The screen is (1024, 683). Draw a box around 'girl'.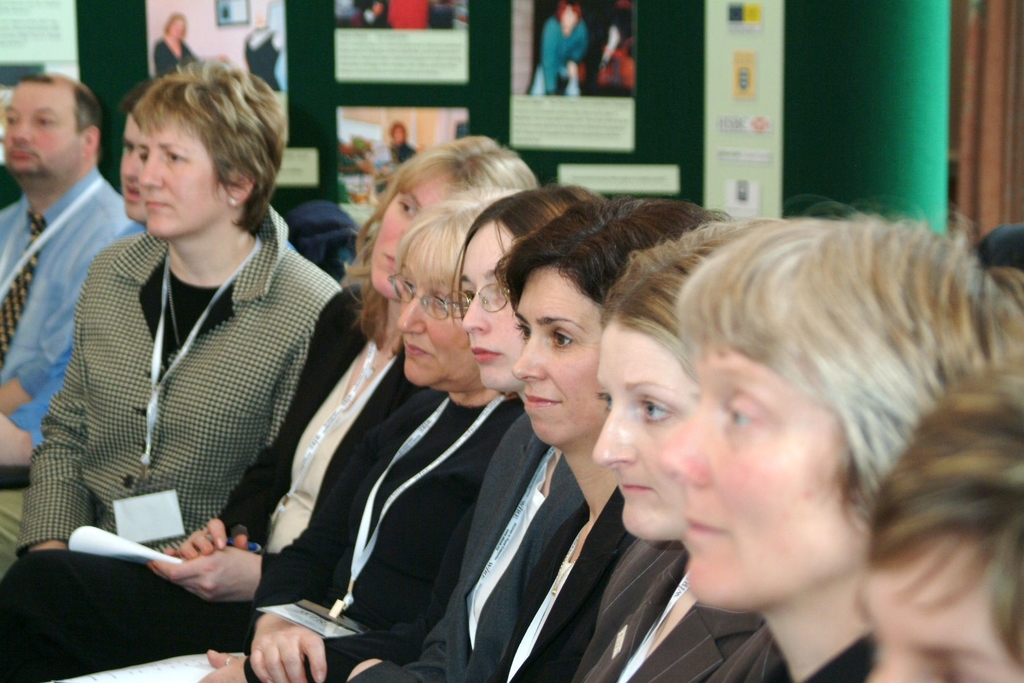
x1=575, y1=217, x2=783, y2=682.
